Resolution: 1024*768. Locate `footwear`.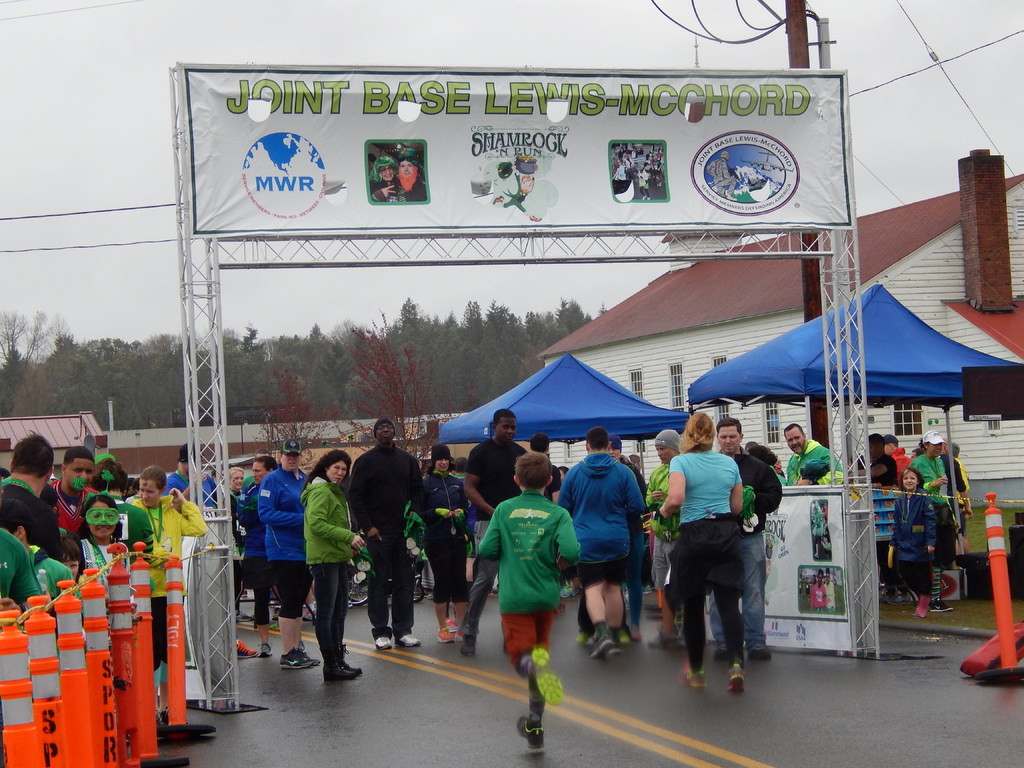
751/640/773/659.
